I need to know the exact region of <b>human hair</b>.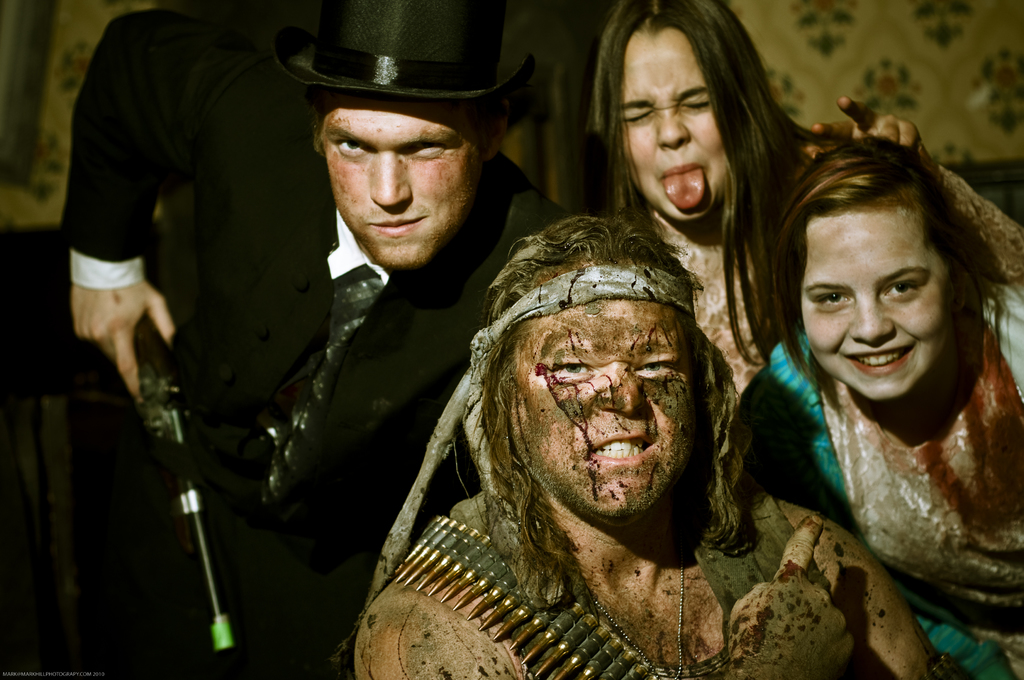
Region: left=770, top=131, right=1002, bottom=371.
